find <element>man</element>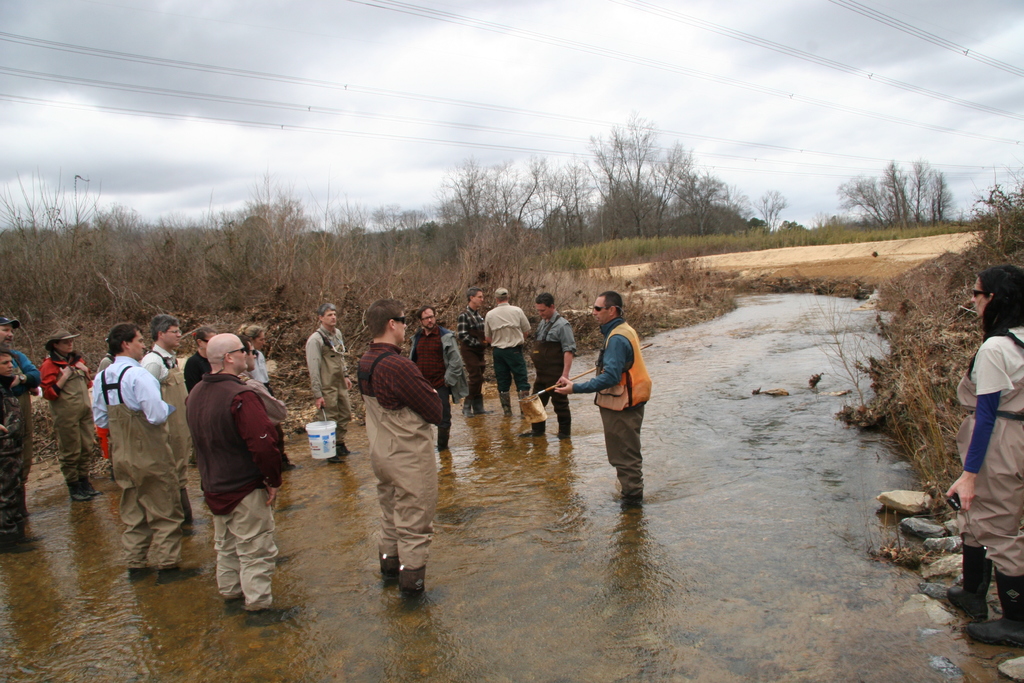
[305,299,356,462]
